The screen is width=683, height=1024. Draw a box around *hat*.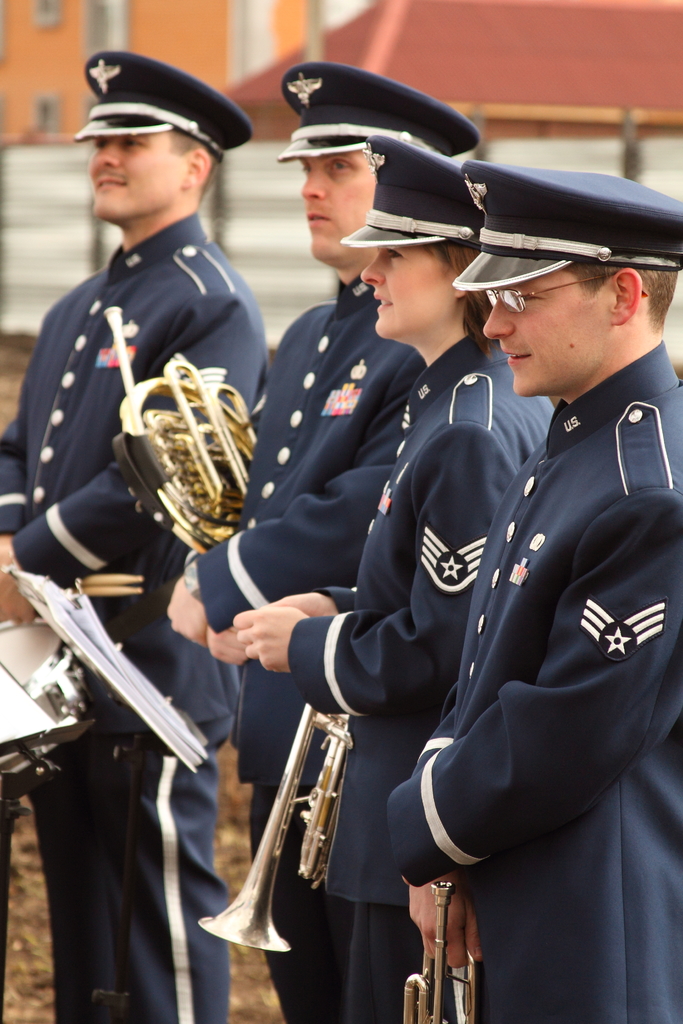
x1=332 y1=132 x2=477 y2=247.
